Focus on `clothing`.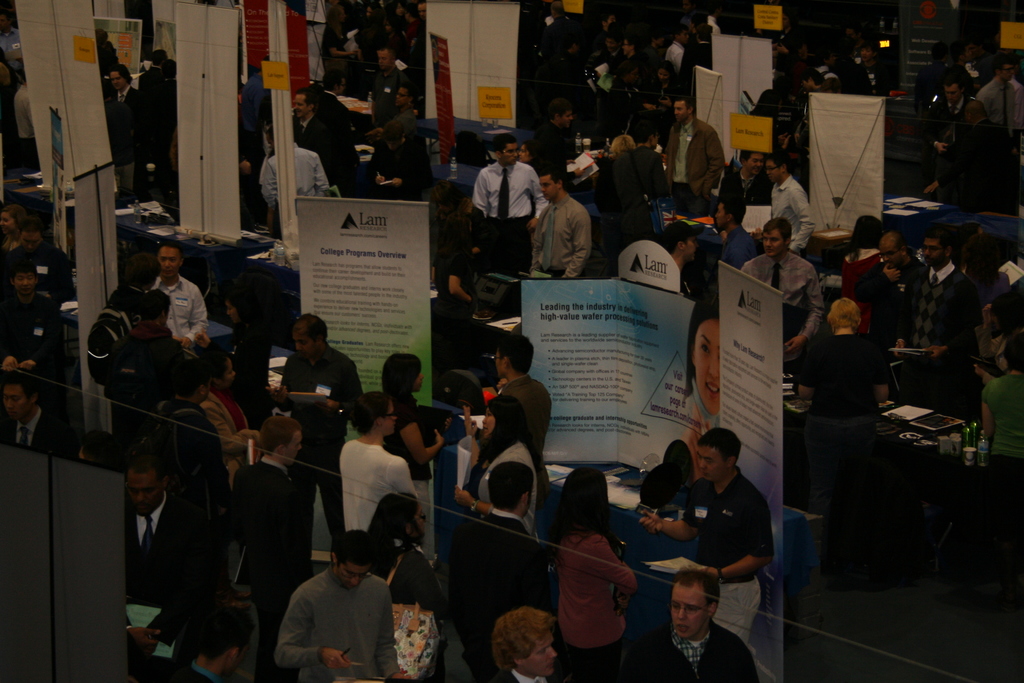
Focused at box(244, 147, 328, 243).
